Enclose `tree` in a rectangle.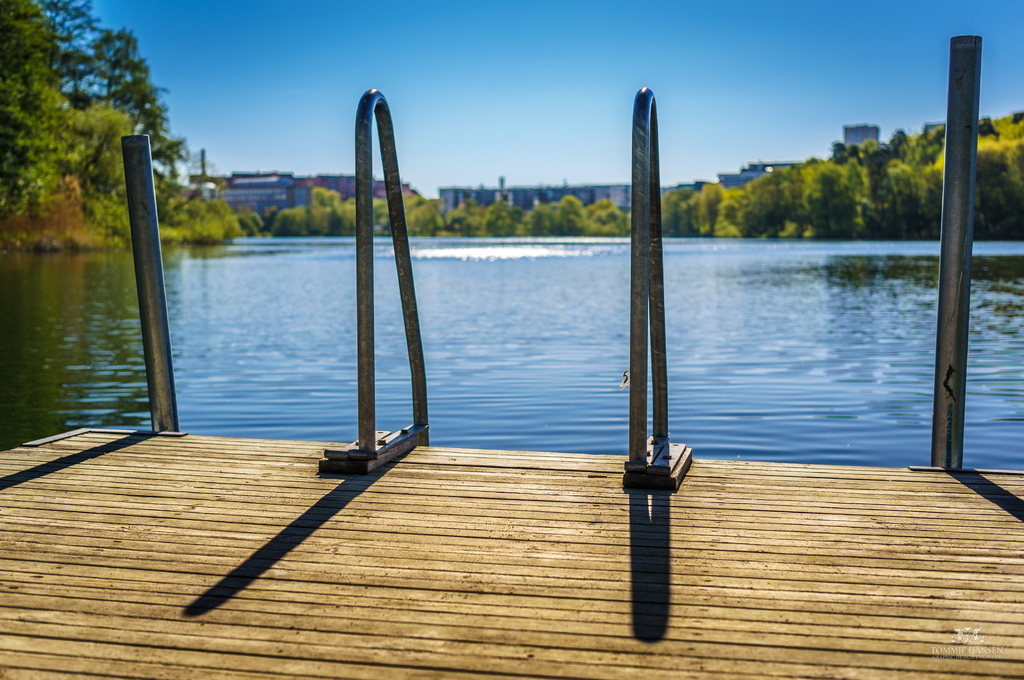
Rect(733, 152, 806, 237).
